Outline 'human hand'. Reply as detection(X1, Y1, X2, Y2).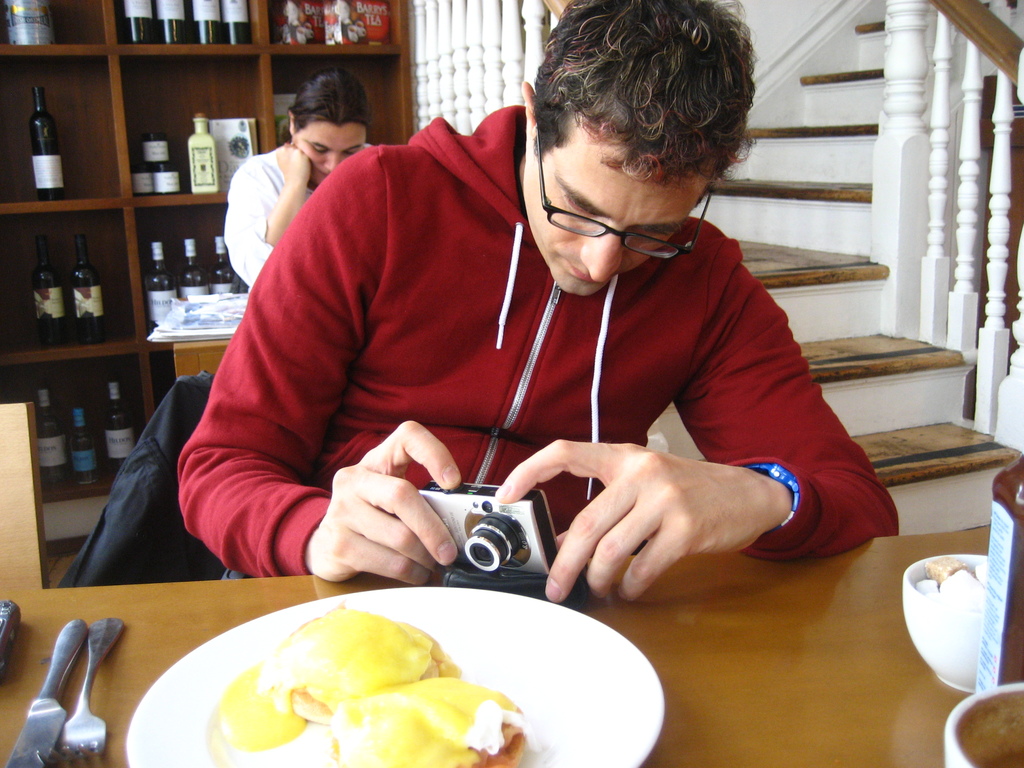
detection(271, 142, 314, 180).
